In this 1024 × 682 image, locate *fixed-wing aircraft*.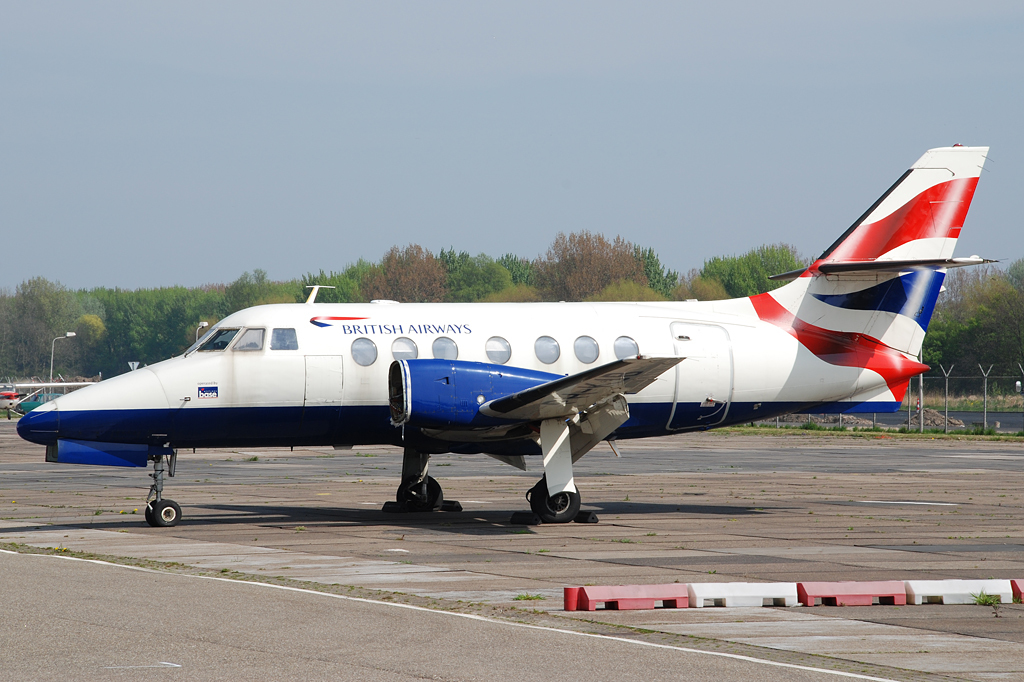
Bounding box: crop(14, 141, 1002, 530).
